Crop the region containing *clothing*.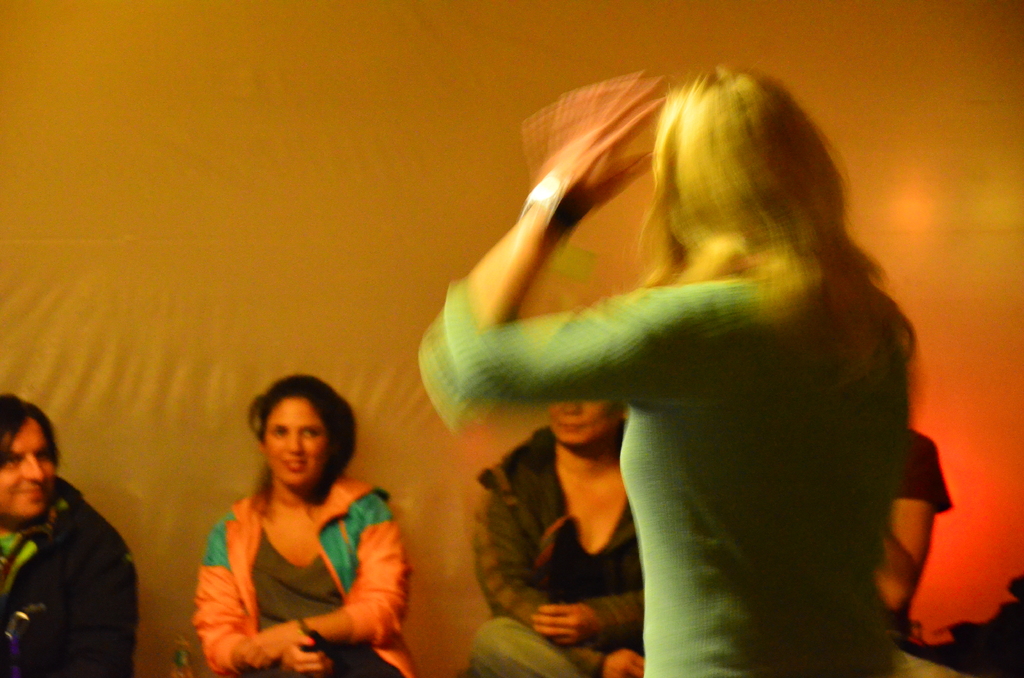
Crop region: rect(419, 275, 906, 677).
